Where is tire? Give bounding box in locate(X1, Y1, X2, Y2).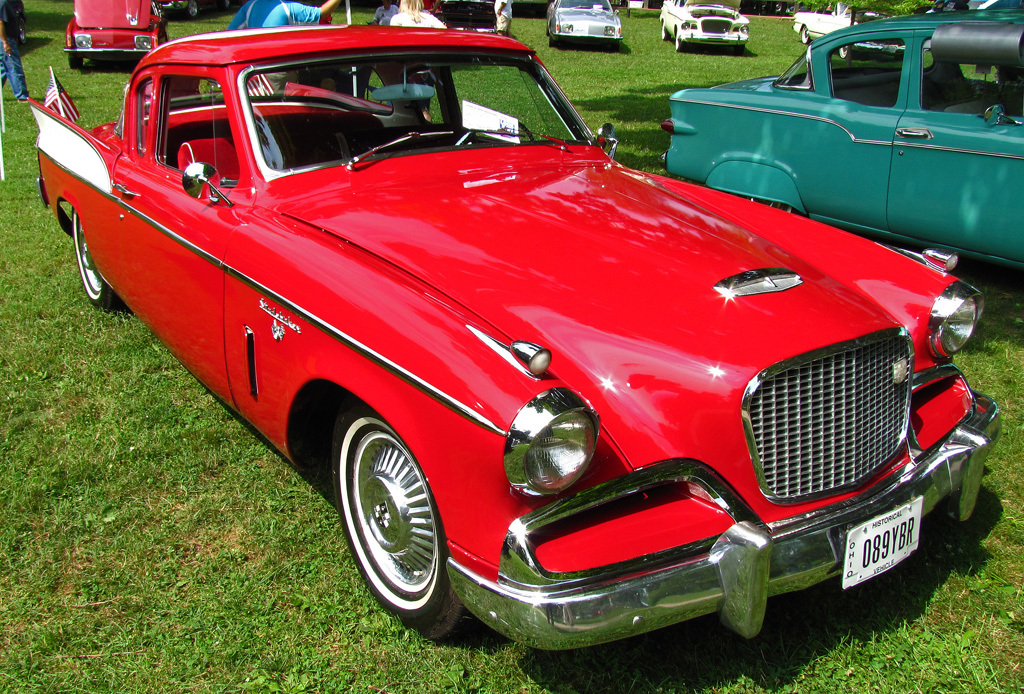
locate(334, 405, 451, 631).
